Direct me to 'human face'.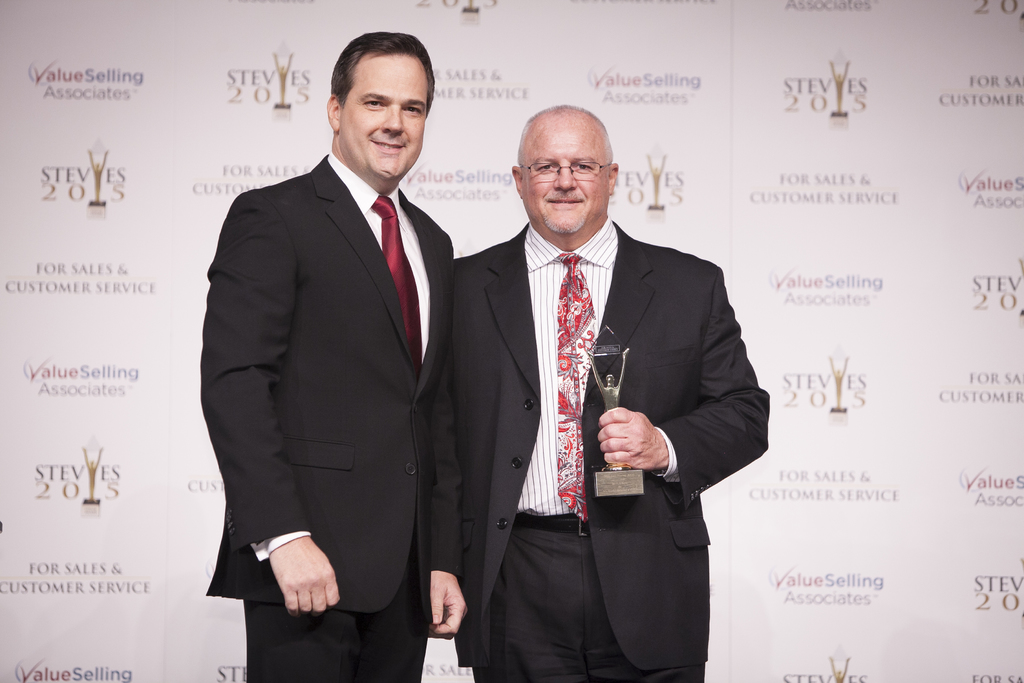
Direction: box(525, 120, 603, 234).
